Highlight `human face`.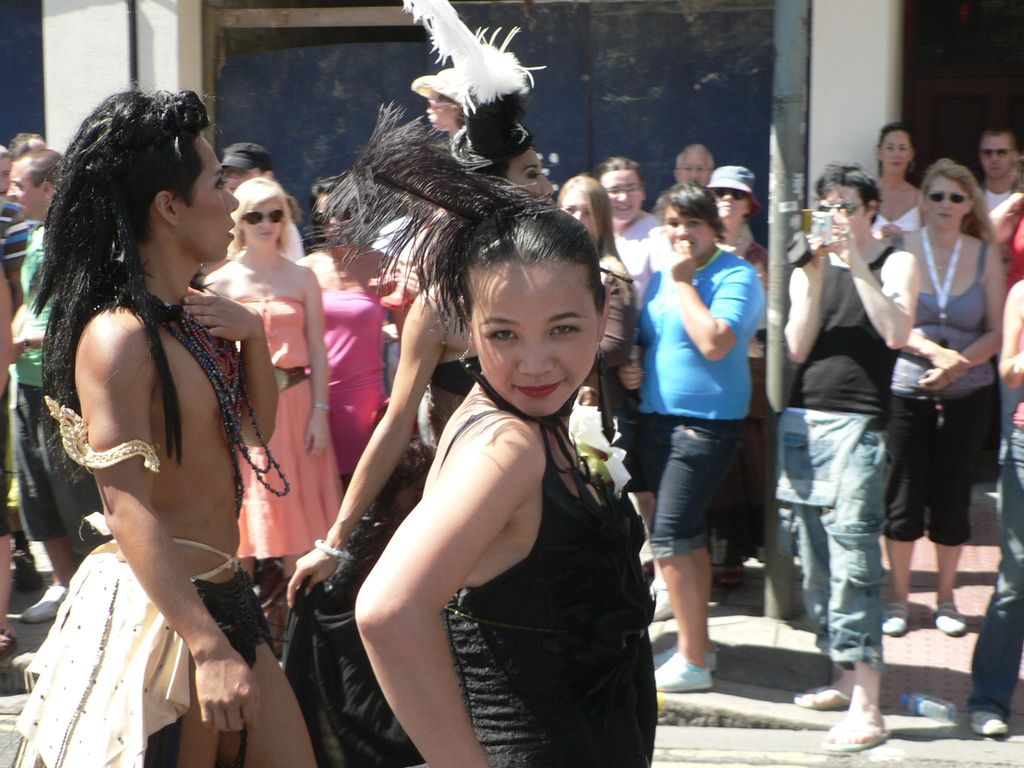
Highlighted region: rect(667, 211, 707, 255).
